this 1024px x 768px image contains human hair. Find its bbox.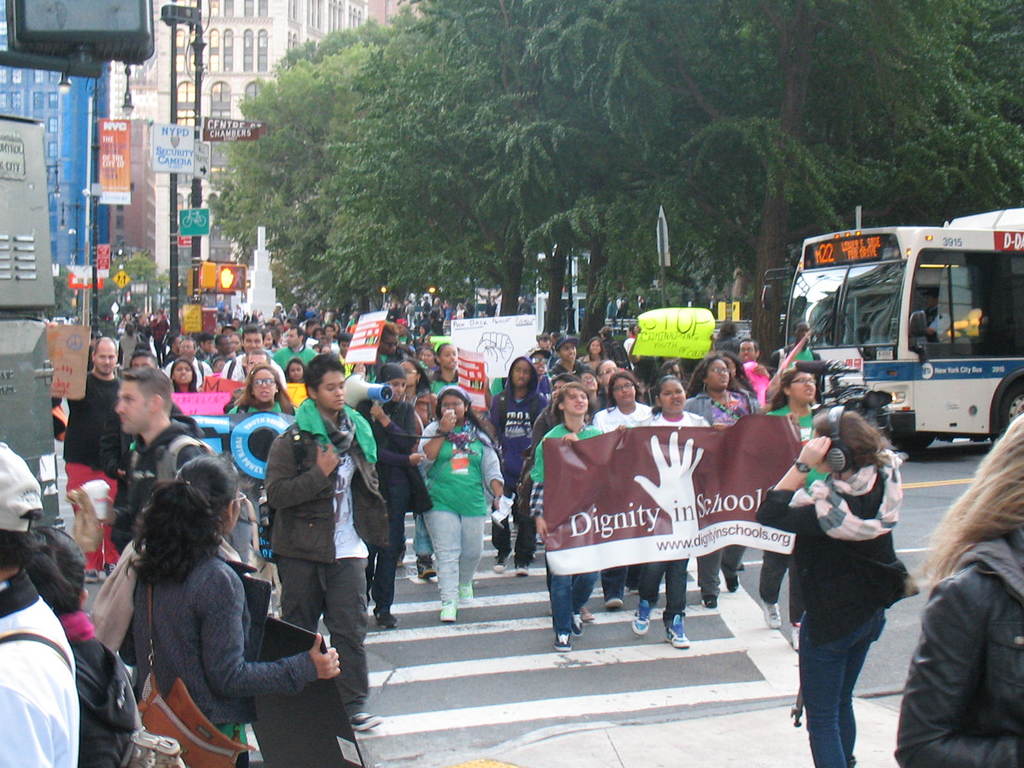
242 326 263 340.
